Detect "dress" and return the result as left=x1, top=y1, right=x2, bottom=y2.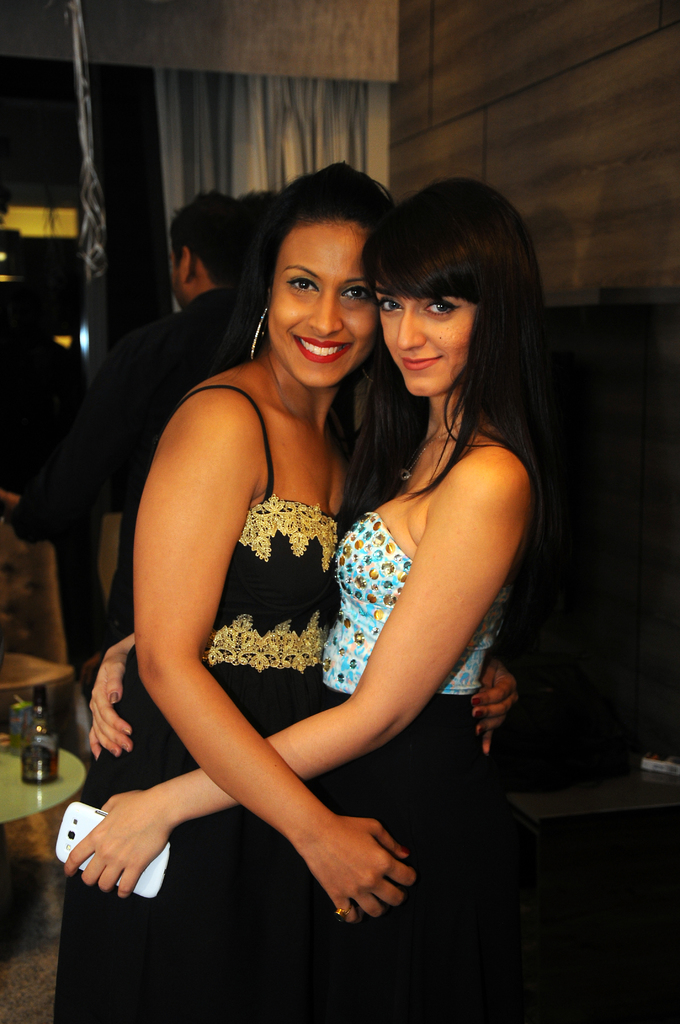
left=332, top=511, right=533, bottom=1016.
